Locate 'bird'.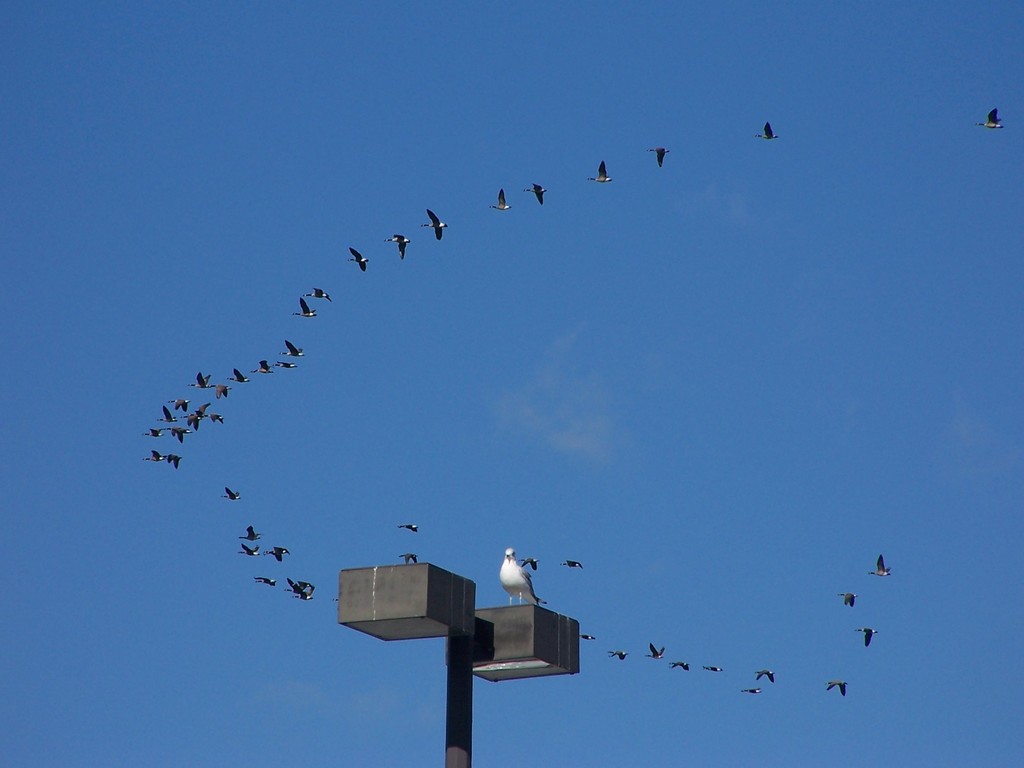
Bounding box: 176,414,207,434.
